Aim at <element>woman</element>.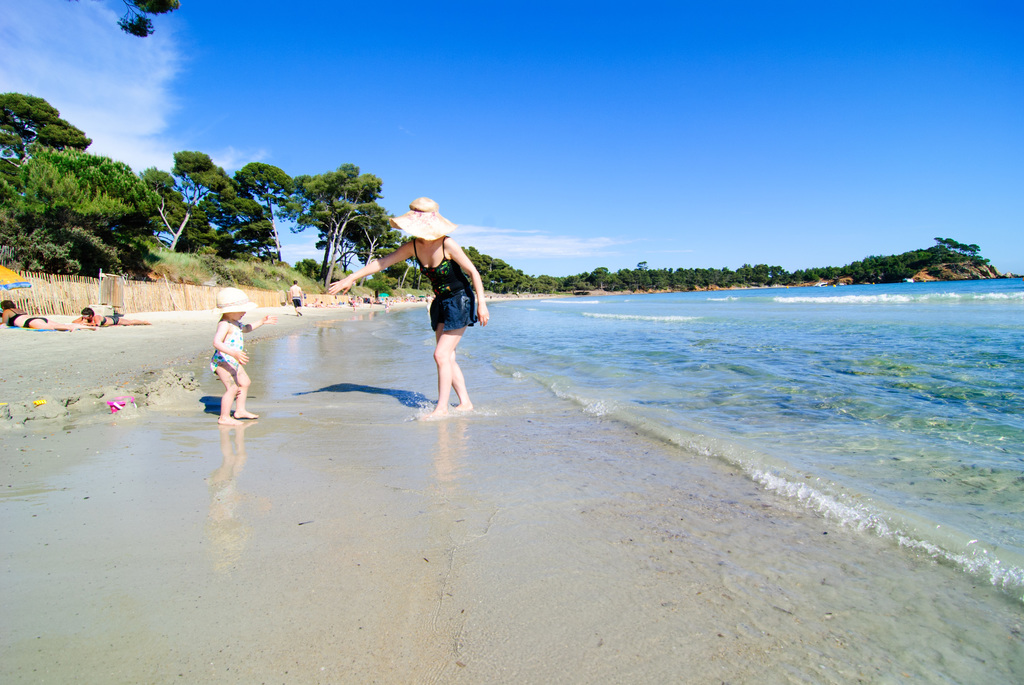
Aimed at box(379, 203, 479, 425).
